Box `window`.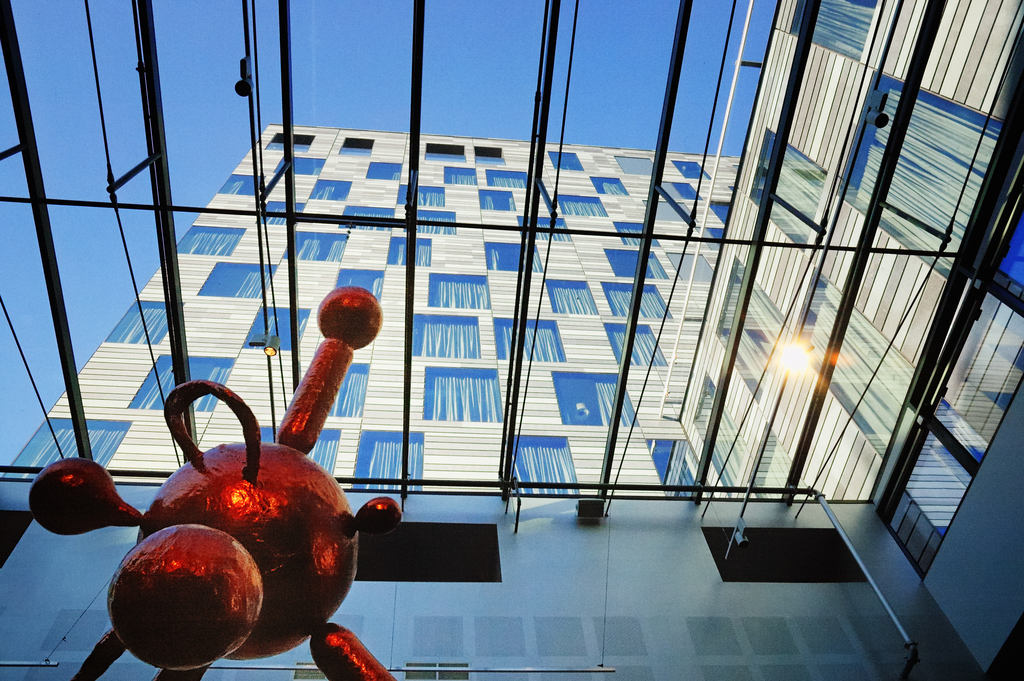
551, 368, 640, 432.
